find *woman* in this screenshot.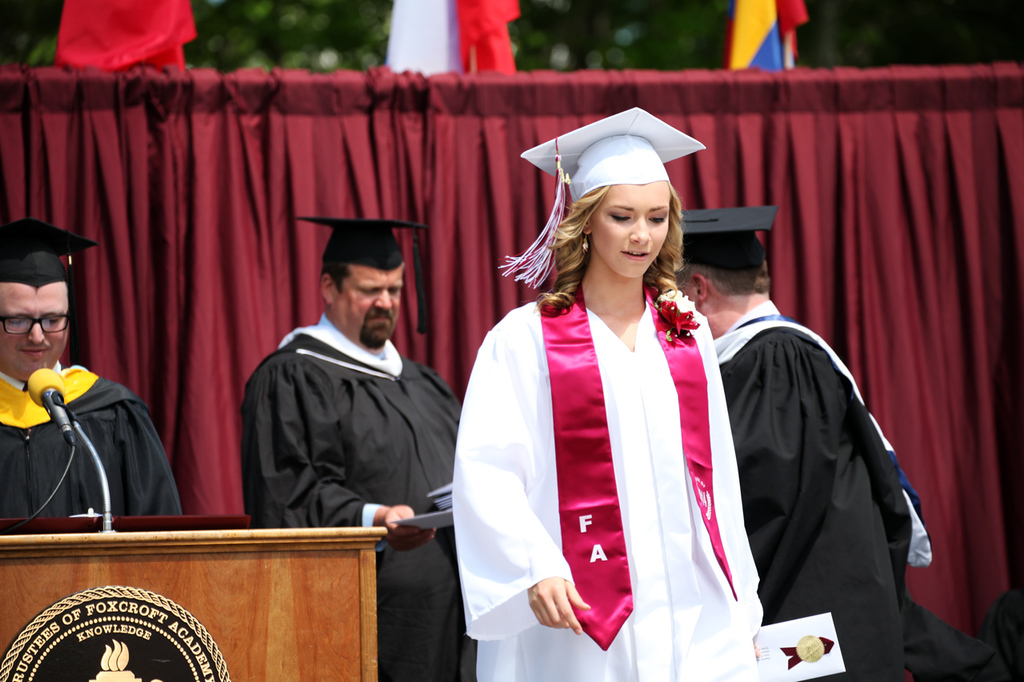
The bounding box for *woman* is box=[450, 110, 762, 681].
